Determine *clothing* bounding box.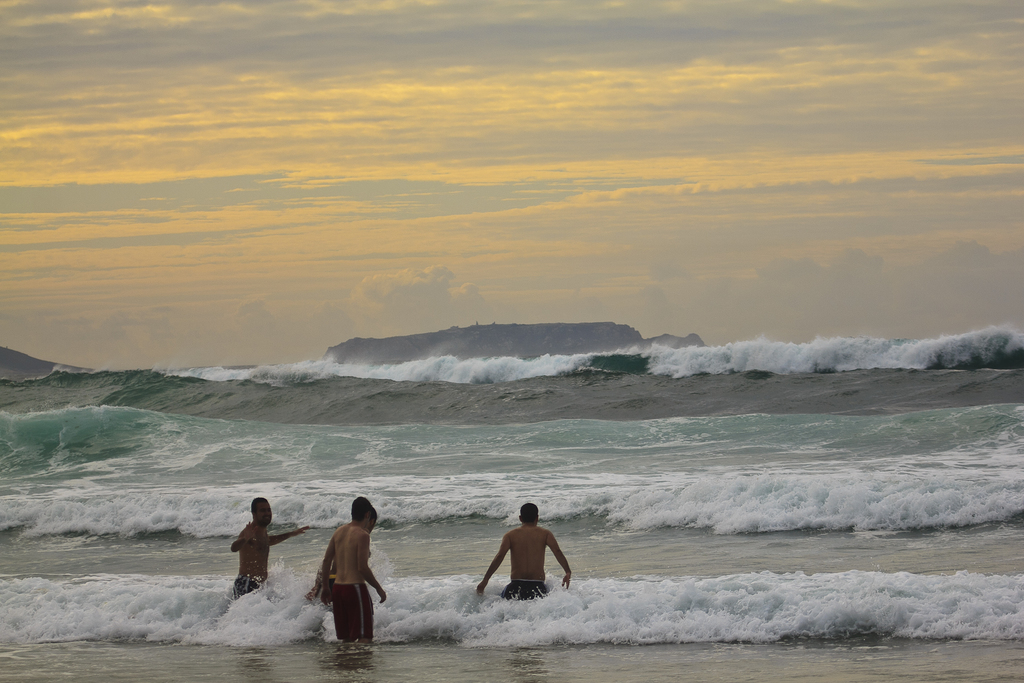
Determined: {"left": 326, "top": 580, "right": 371, "bottom": 639}.
